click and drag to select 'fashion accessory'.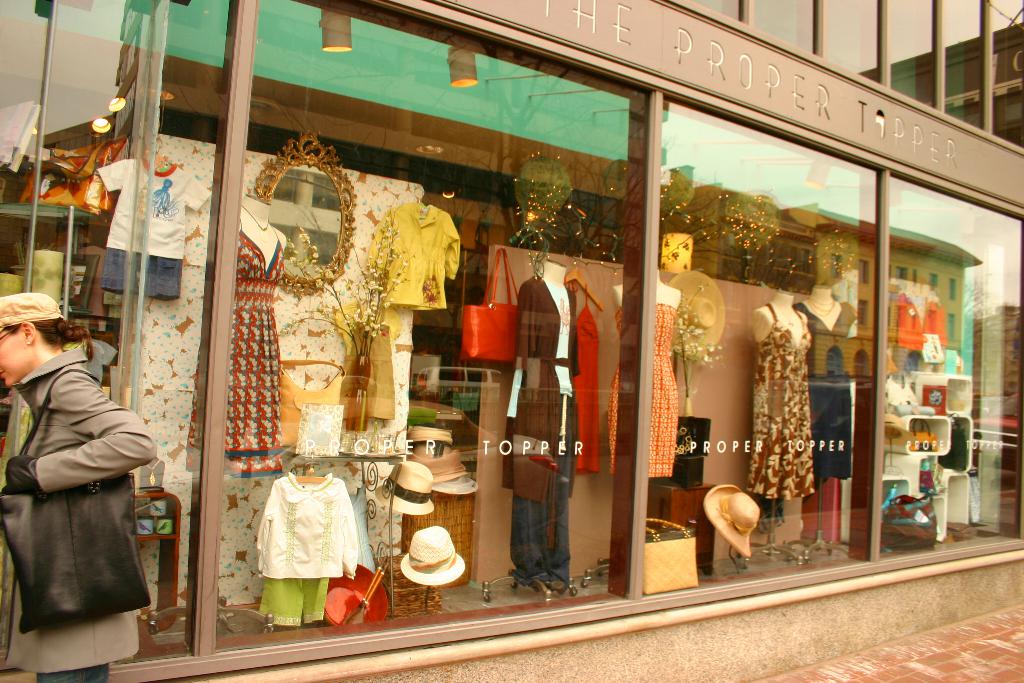
Selection: (x1=643, y1=512, x2=696, y2=596).
